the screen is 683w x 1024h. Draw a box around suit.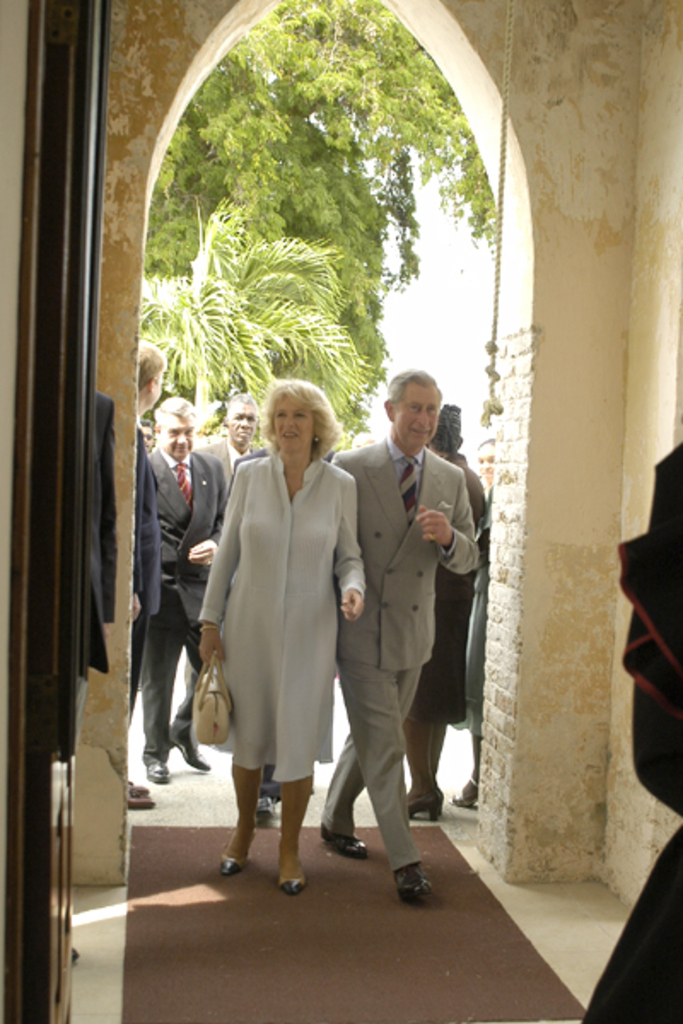
bbox=(282, 406, 463, 862).
